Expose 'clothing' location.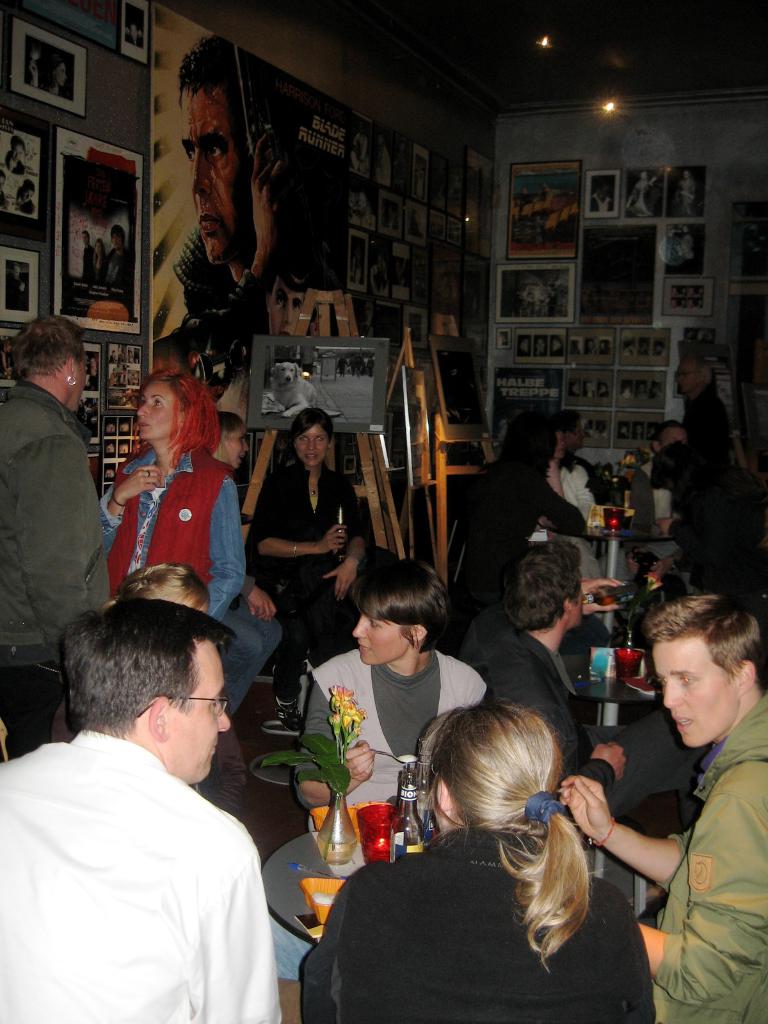
Exposed at 19:676:287:1023.
